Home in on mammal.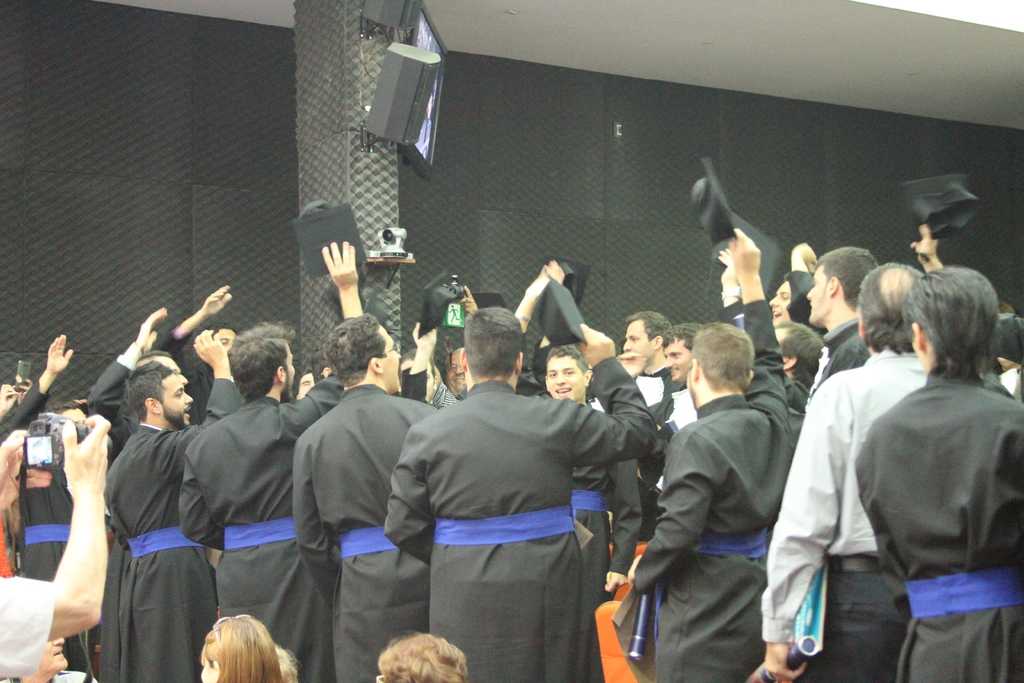
Homed in at locate(198, 614, 280, 682).
